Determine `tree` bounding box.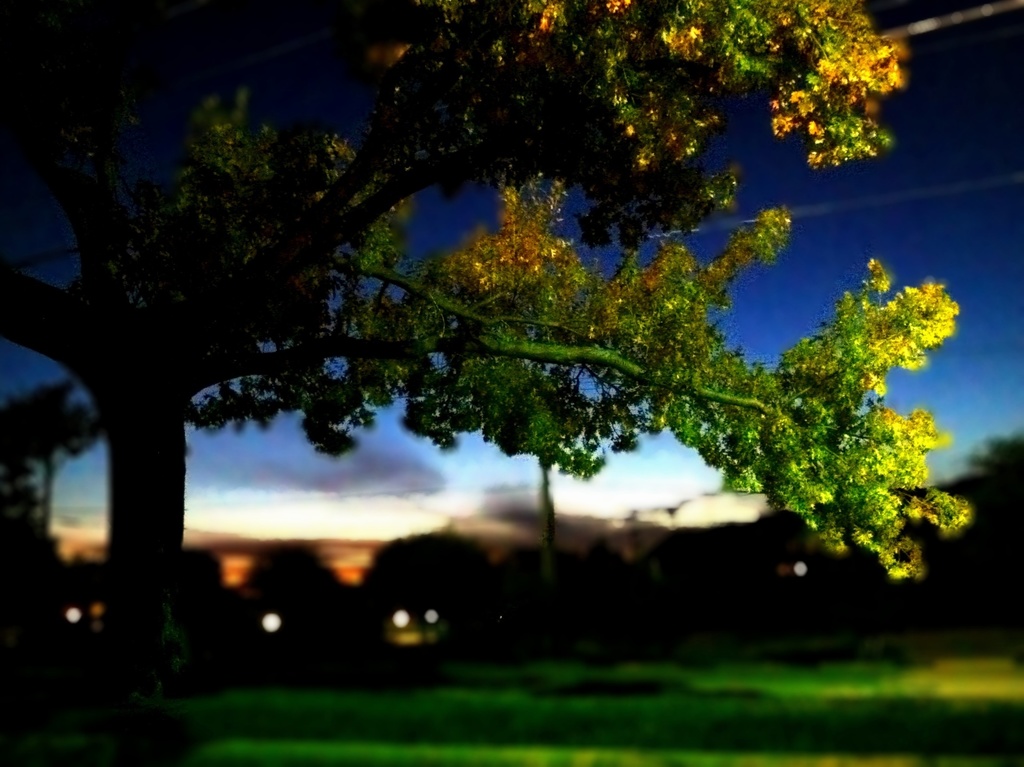
Determined: [x1=1, y1=0, x2=1010, y2=678].
